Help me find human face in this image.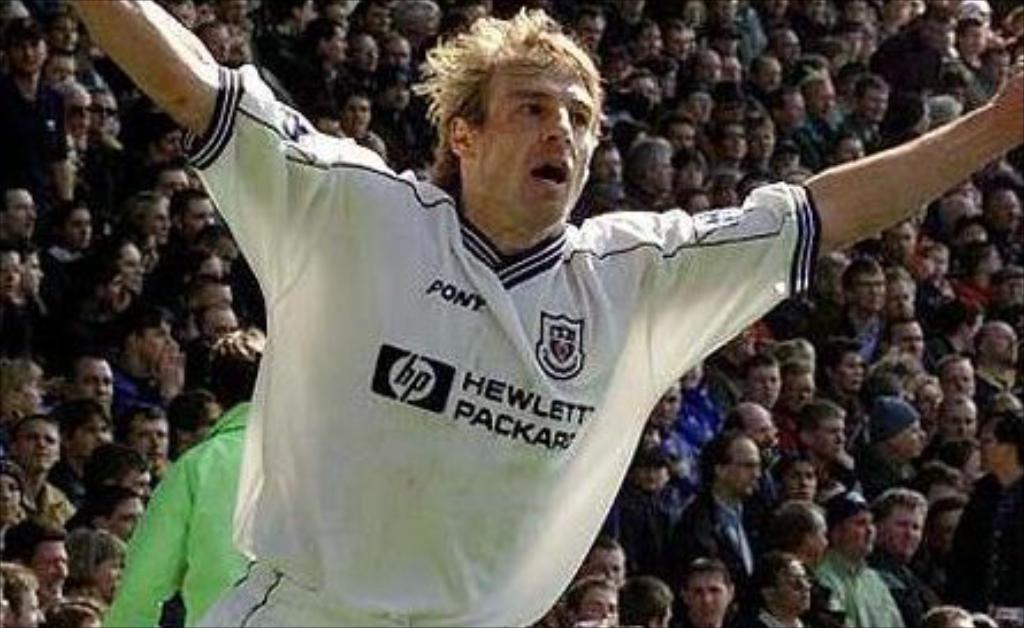
Found it: crop(654, 154, 679, 184).
